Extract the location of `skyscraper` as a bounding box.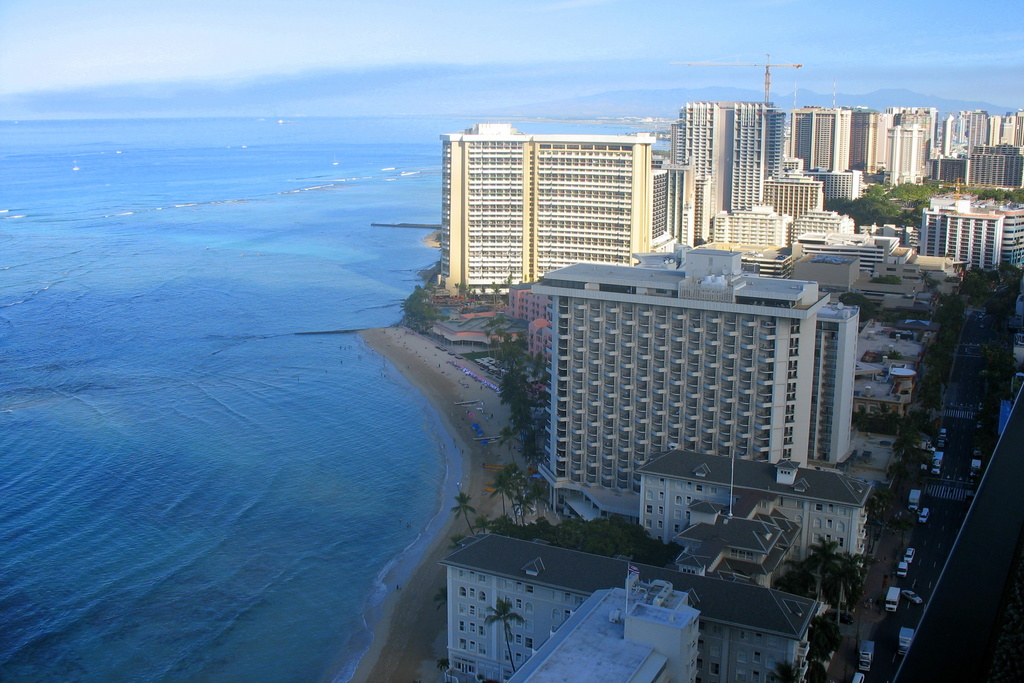
(426,120,686,293).
